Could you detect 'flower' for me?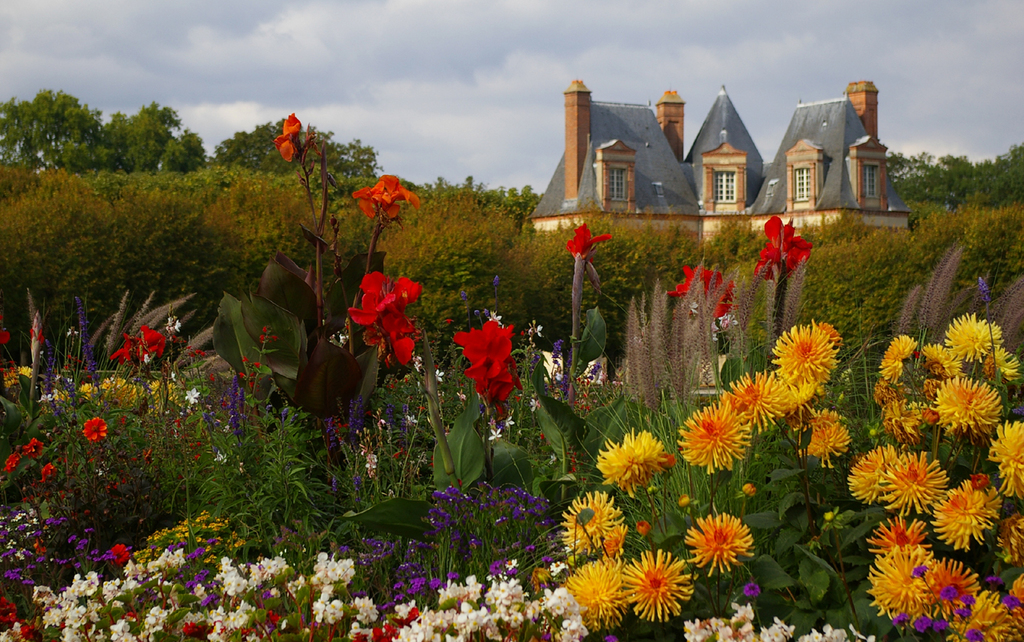
Detection result: {"left": 622, "top": 544, "right": 698, "bottom": 622}.
